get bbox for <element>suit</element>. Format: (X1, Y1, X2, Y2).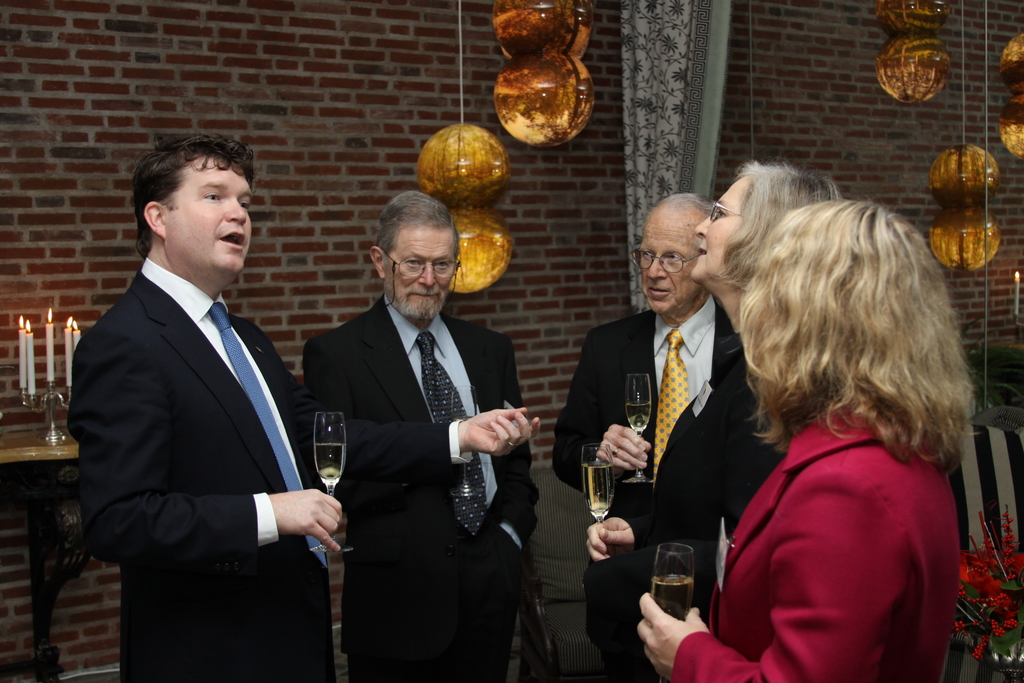
(301, 292, 541, 682).
